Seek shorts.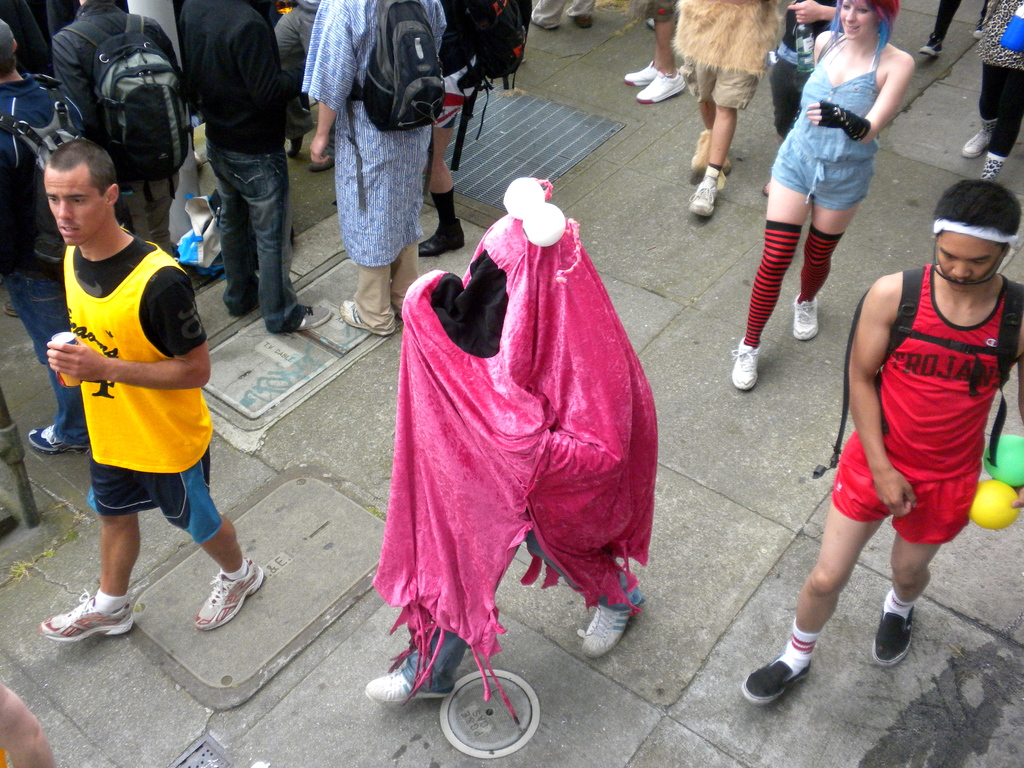
[84,444,221,545].
